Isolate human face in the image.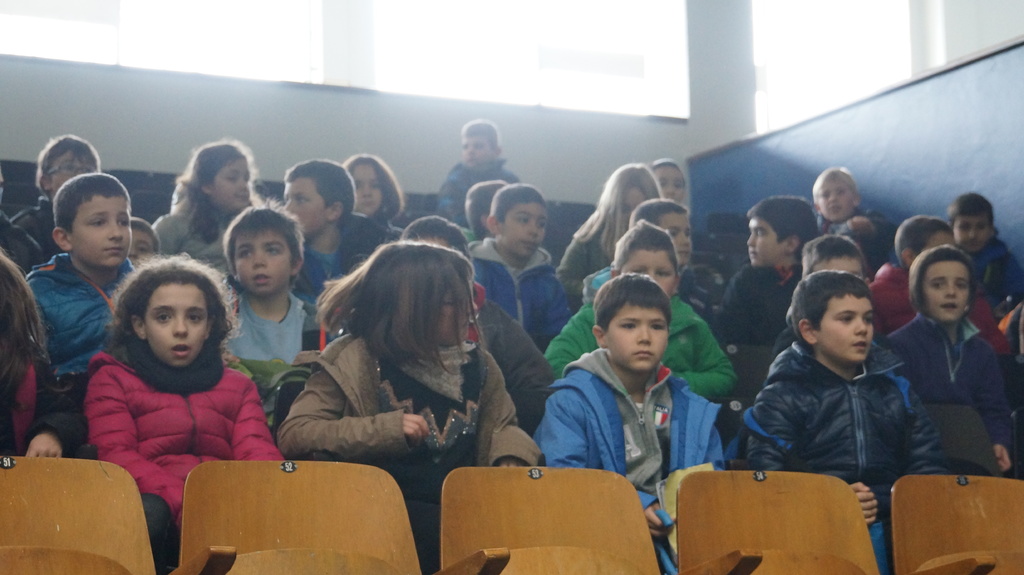
Isolated region: <bbox>817, 175, 856, 224</bbox>.
